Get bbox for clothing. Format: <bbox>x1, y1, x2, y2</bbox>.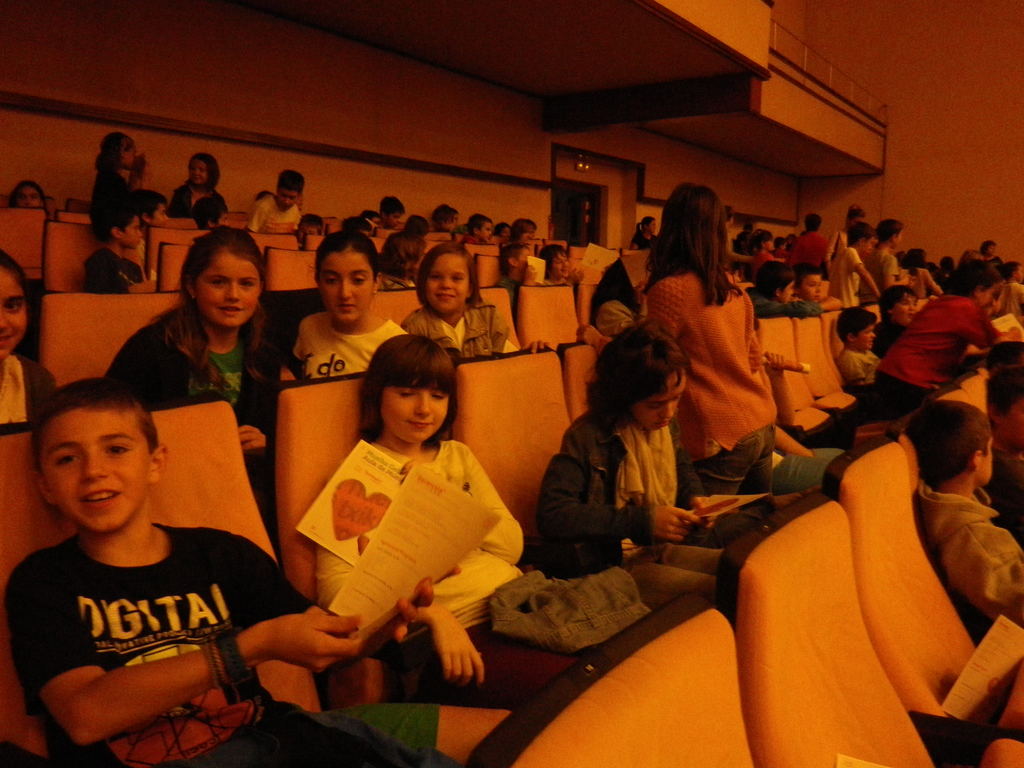
<bbox>315, 442, 650, 708</bbox>.
